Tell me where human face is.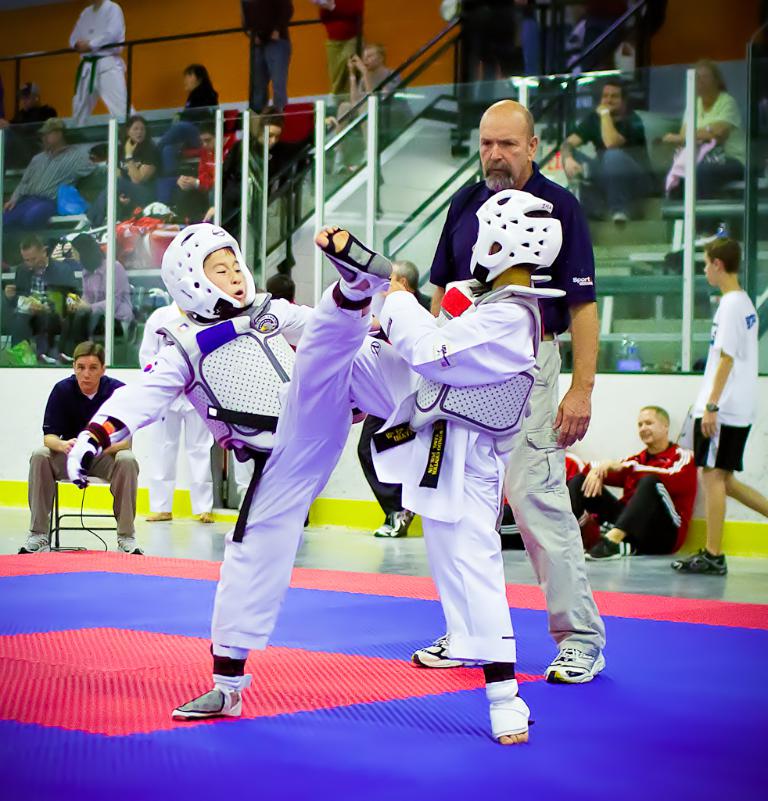
human face is at (left=637, top=409, right=663, bottom=445).
